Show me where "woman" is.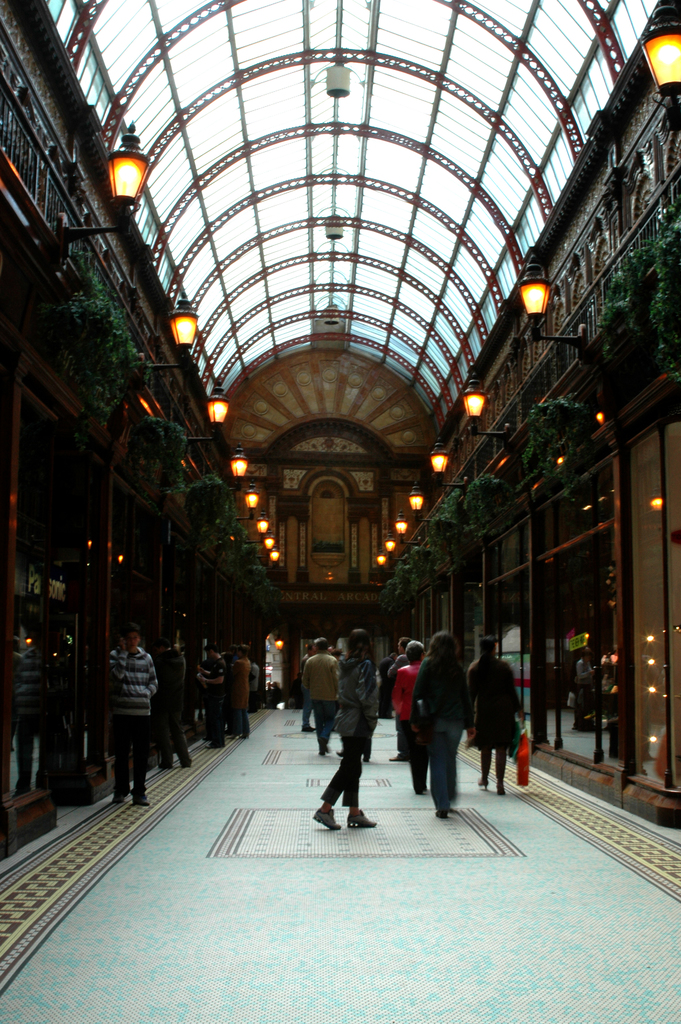
"woman" is at select_region(406, 630, 473, 826).
